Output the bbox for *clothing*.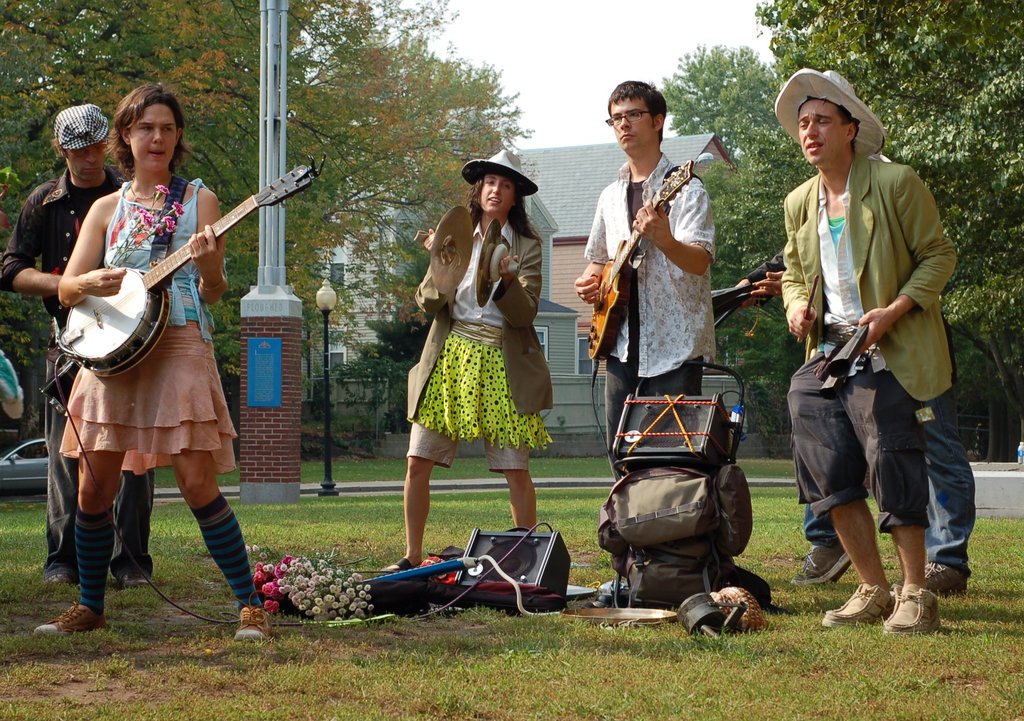
detection(12, 170, 122, 576).
